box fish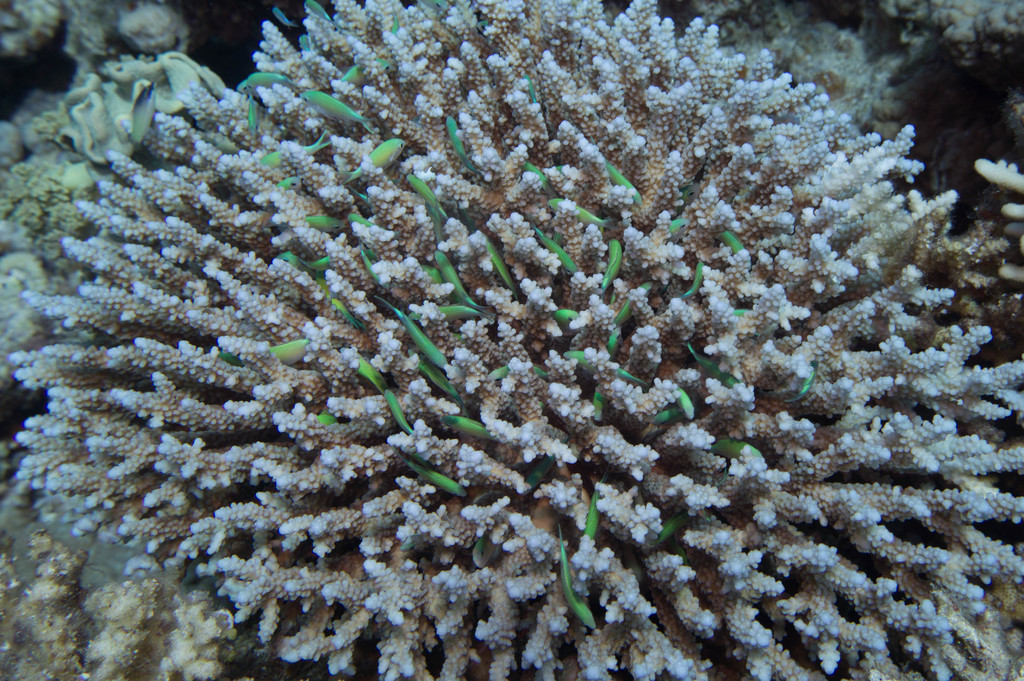
317/413/341/429
